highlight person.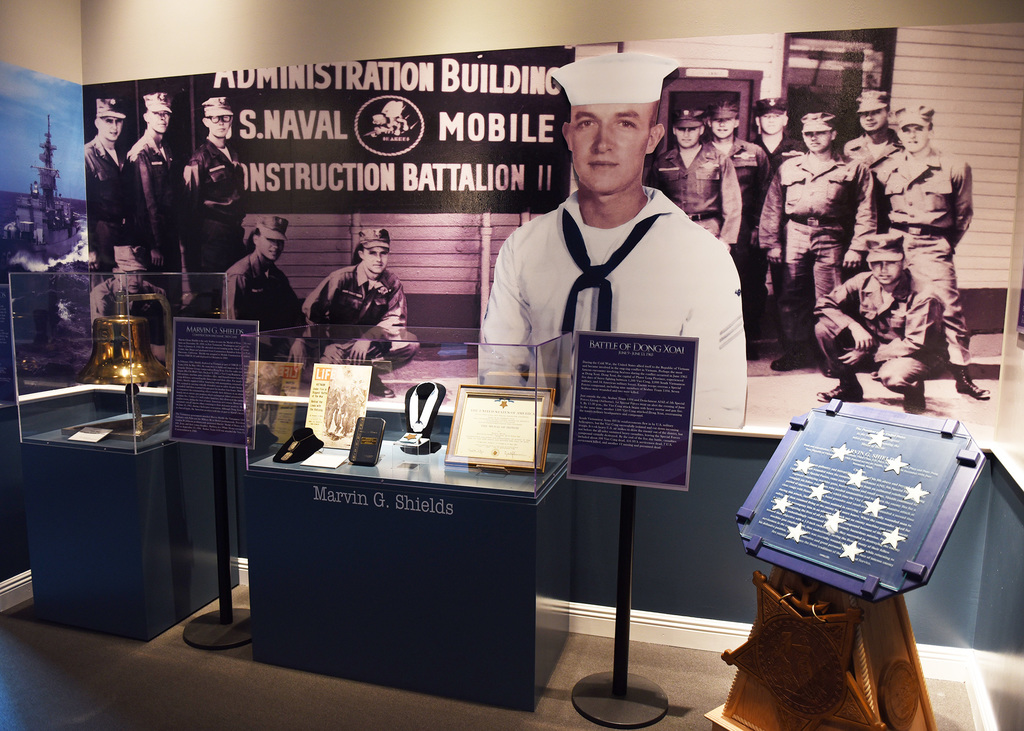
Highlighted region: 641:102:743:256.
